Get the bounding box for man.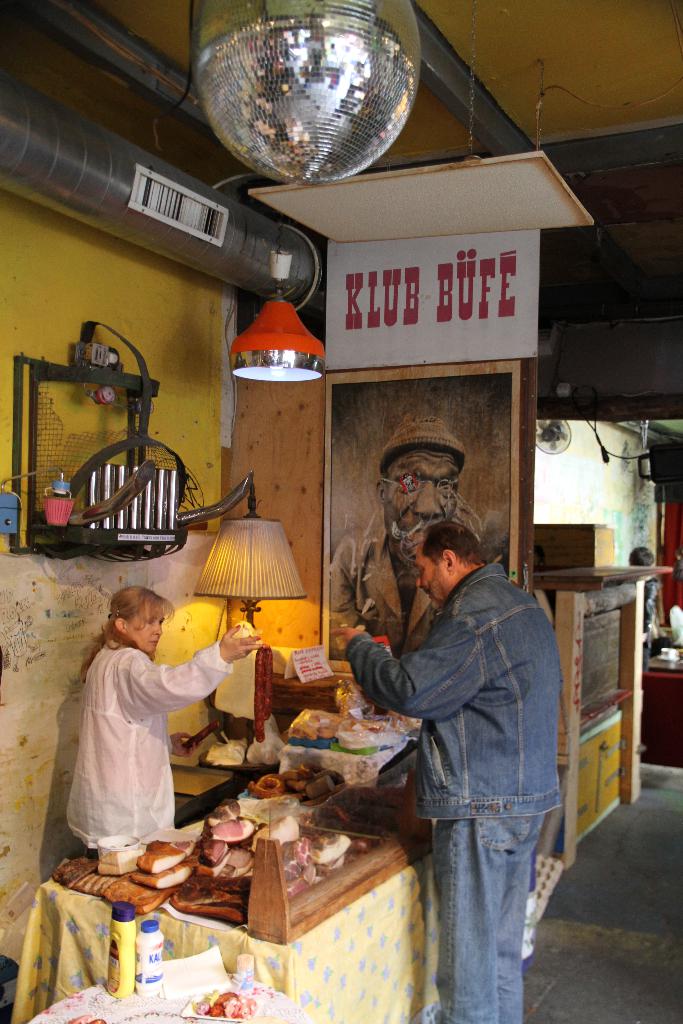
rect(351, 486, 574, 1008).
